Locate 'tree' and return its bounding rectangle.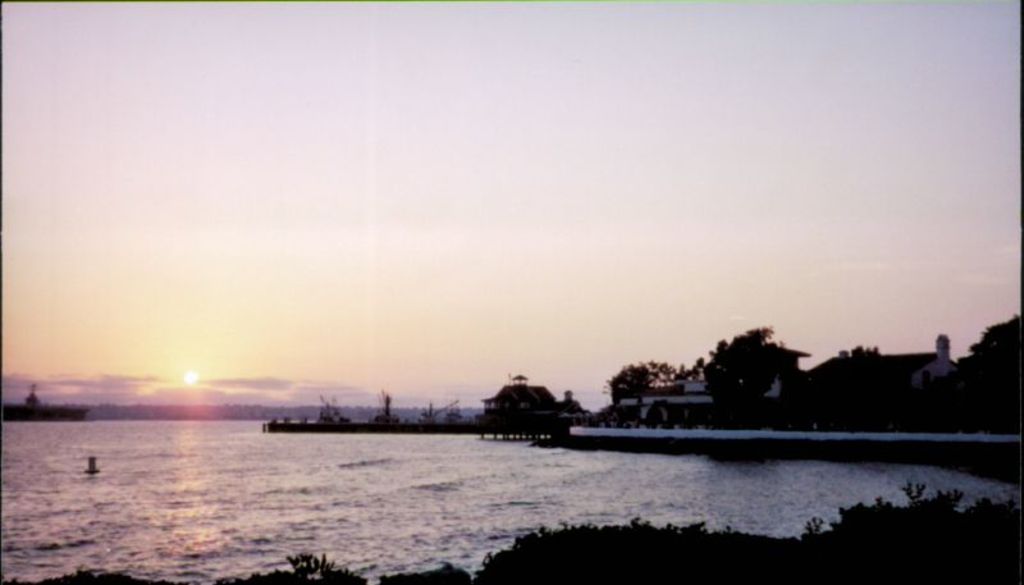
<region>232, 553, 365, 584</region>.
